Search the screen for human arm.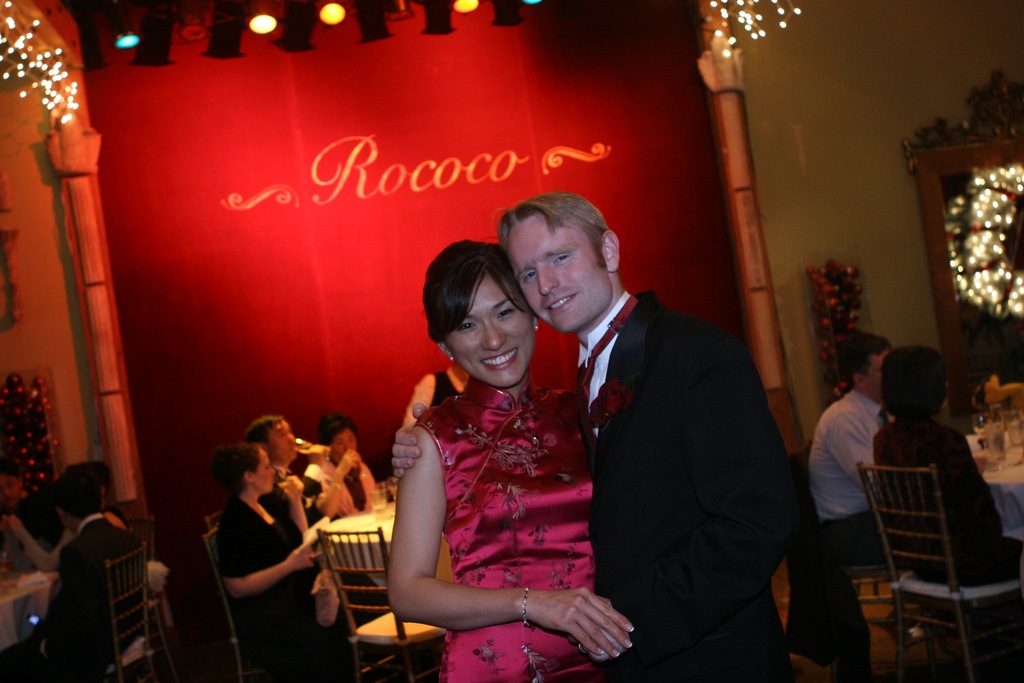
Found at crop(388, 420, 637, 659).
